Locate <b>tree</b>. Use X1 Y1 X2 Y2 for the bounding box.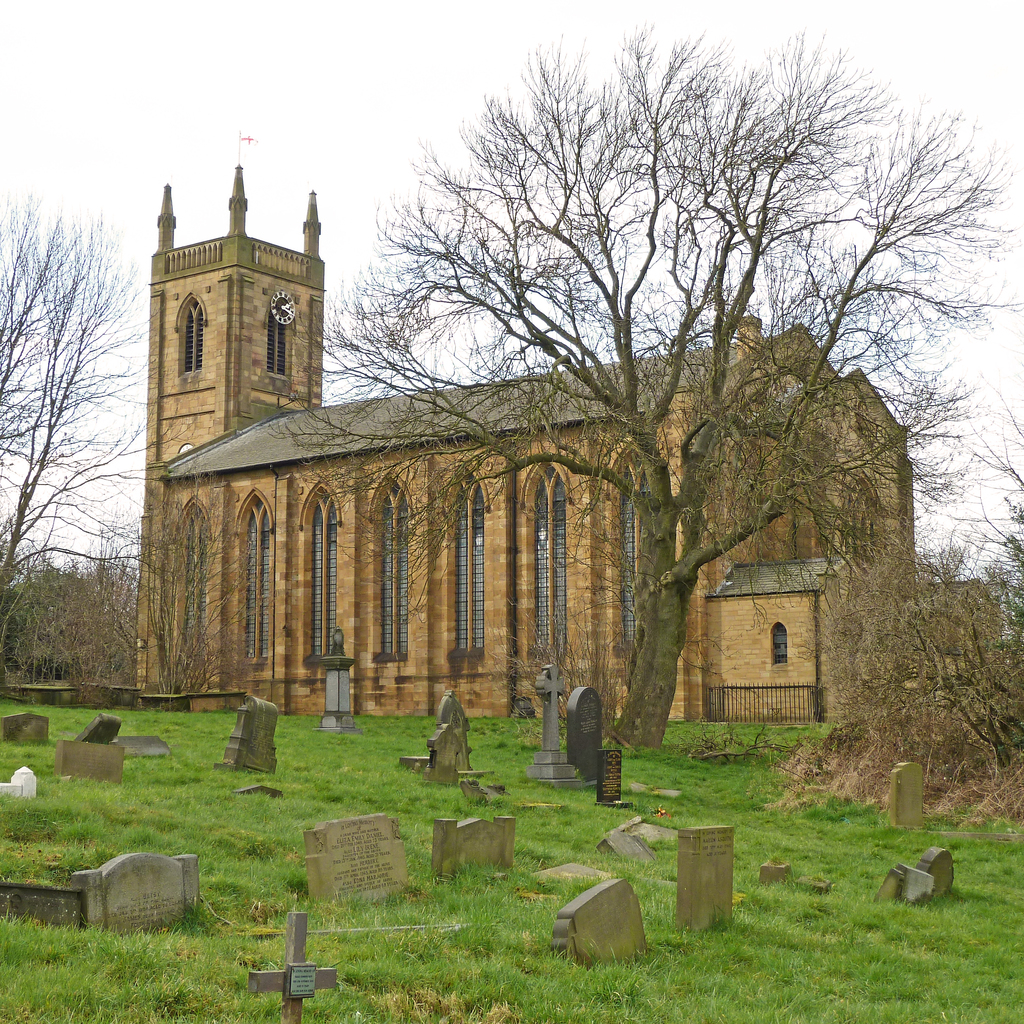
0 199 136 652.
